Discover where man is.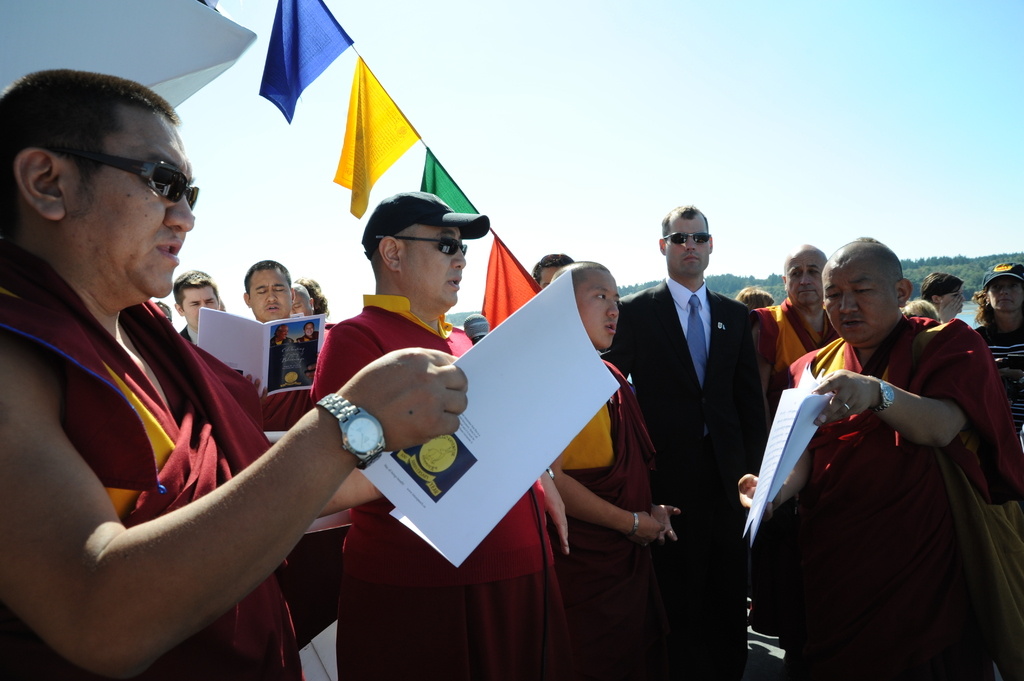
Discovered at <region>309, 192, 573, 680</region>.
